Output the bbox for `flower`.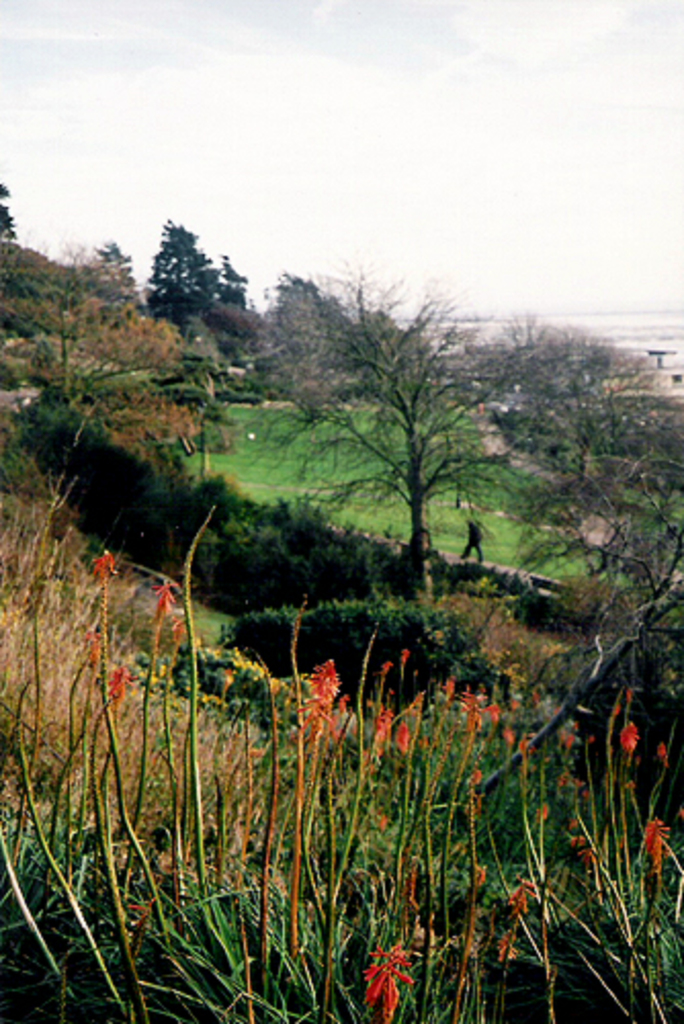
crop(438, 676, 461, 705).
